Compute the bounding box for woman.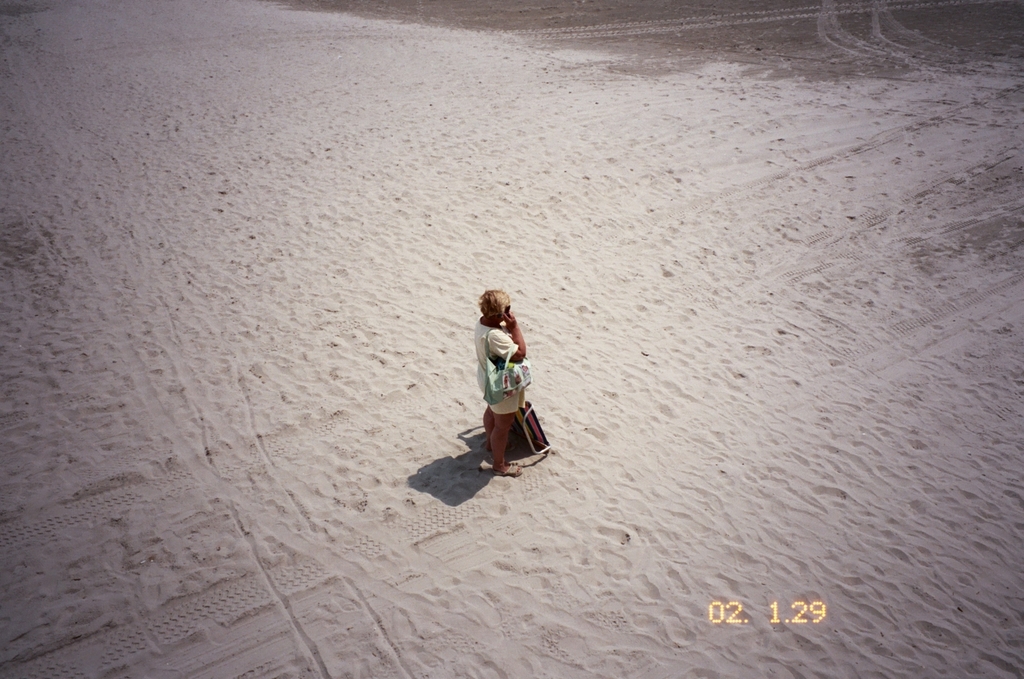
{"x1": 465, "y1": 285, "x2": 552, "y2": 488}.
